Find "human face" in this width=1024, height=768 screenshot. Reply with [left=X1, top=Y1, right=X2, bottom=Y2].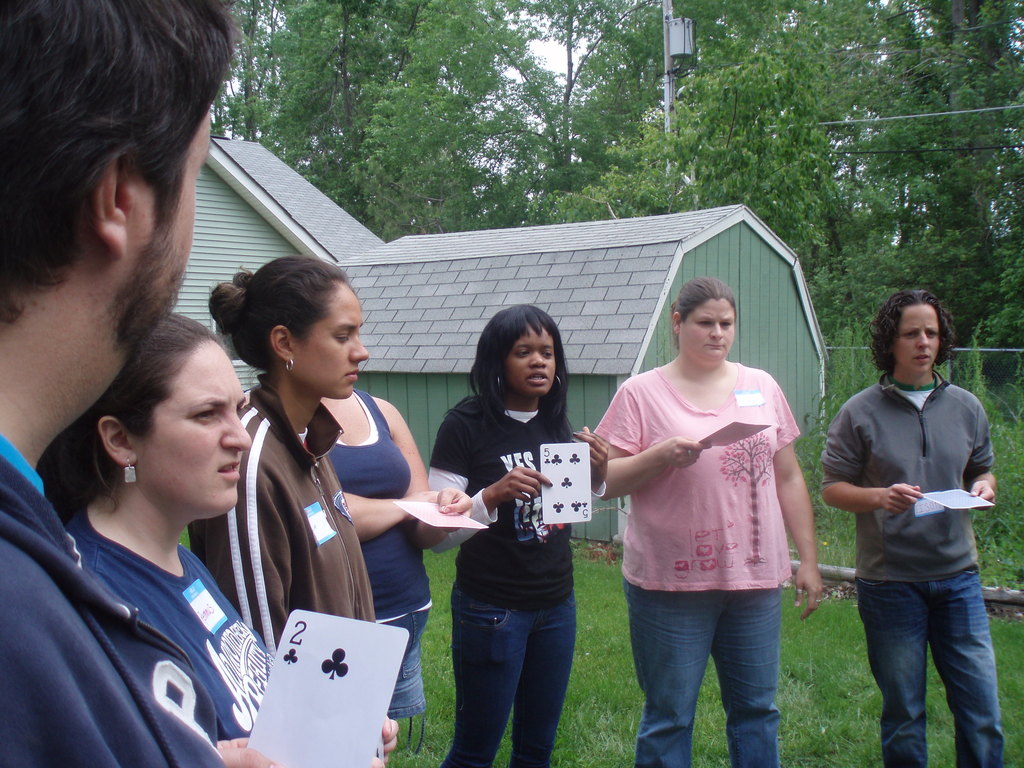
[left=122, top=103, right=209, bottom=336].
